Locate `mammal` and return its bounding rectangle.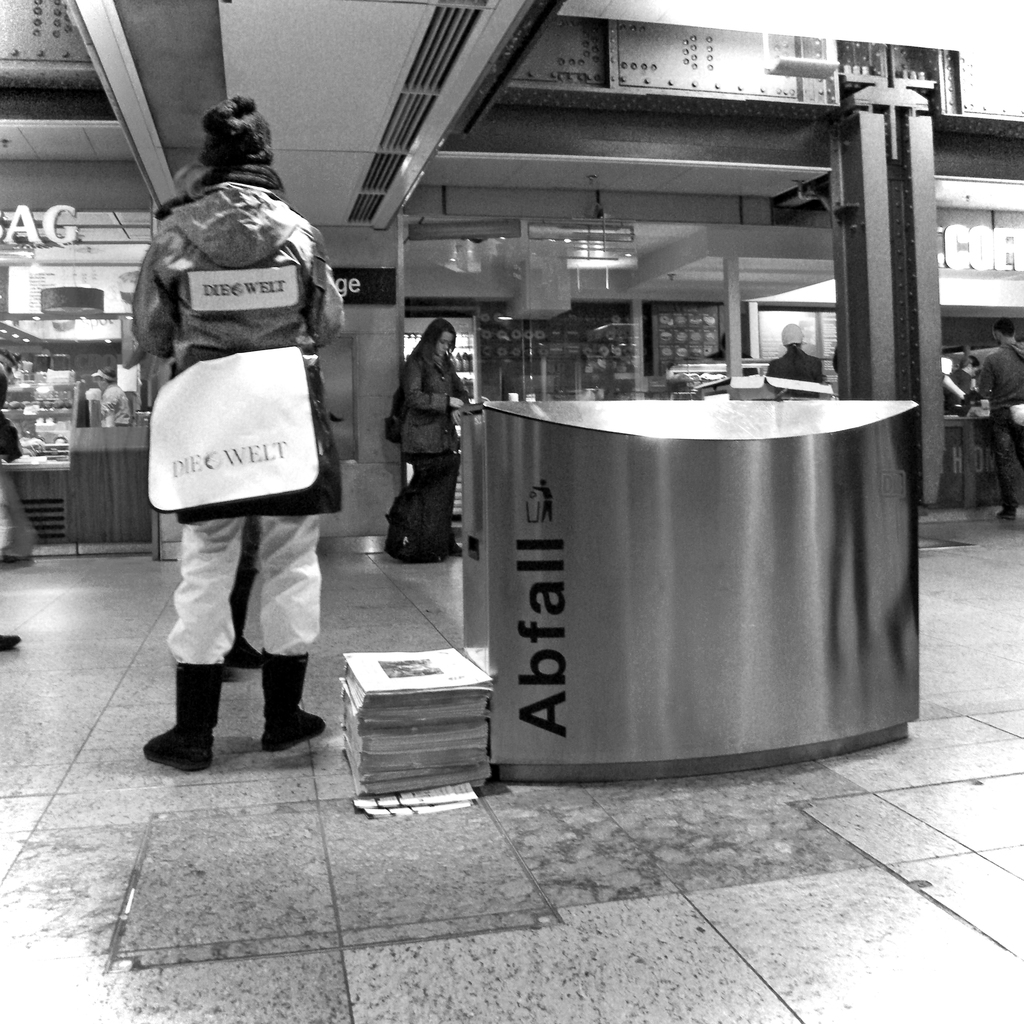
BBox(977, 318, 1023, 523).
